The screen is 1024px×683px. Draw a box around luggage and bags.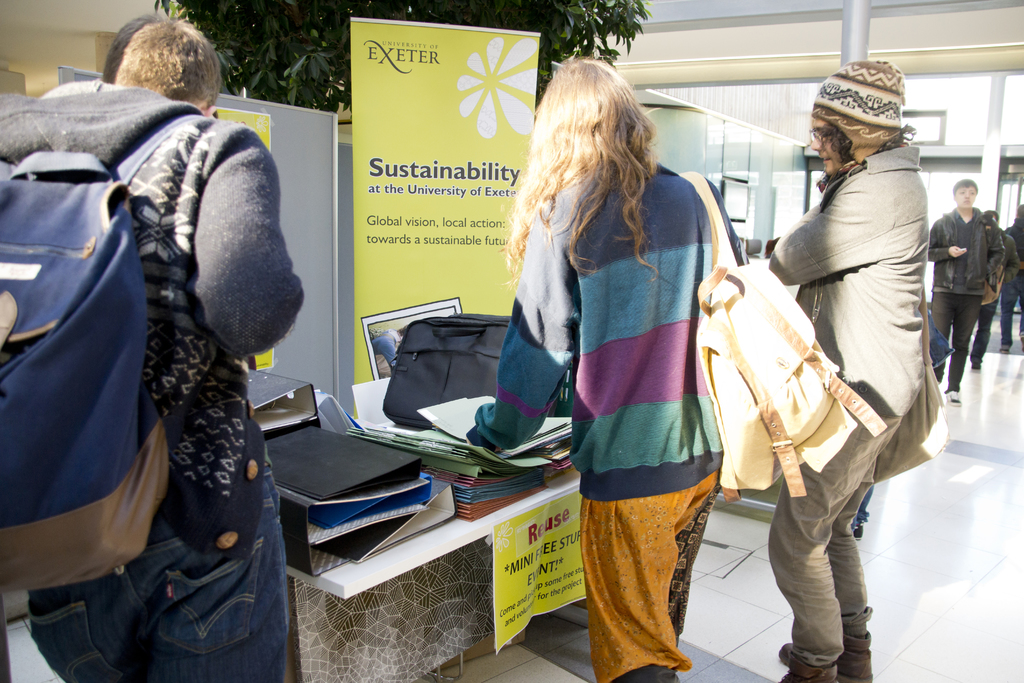
<box>383,312,509,425</box>.
